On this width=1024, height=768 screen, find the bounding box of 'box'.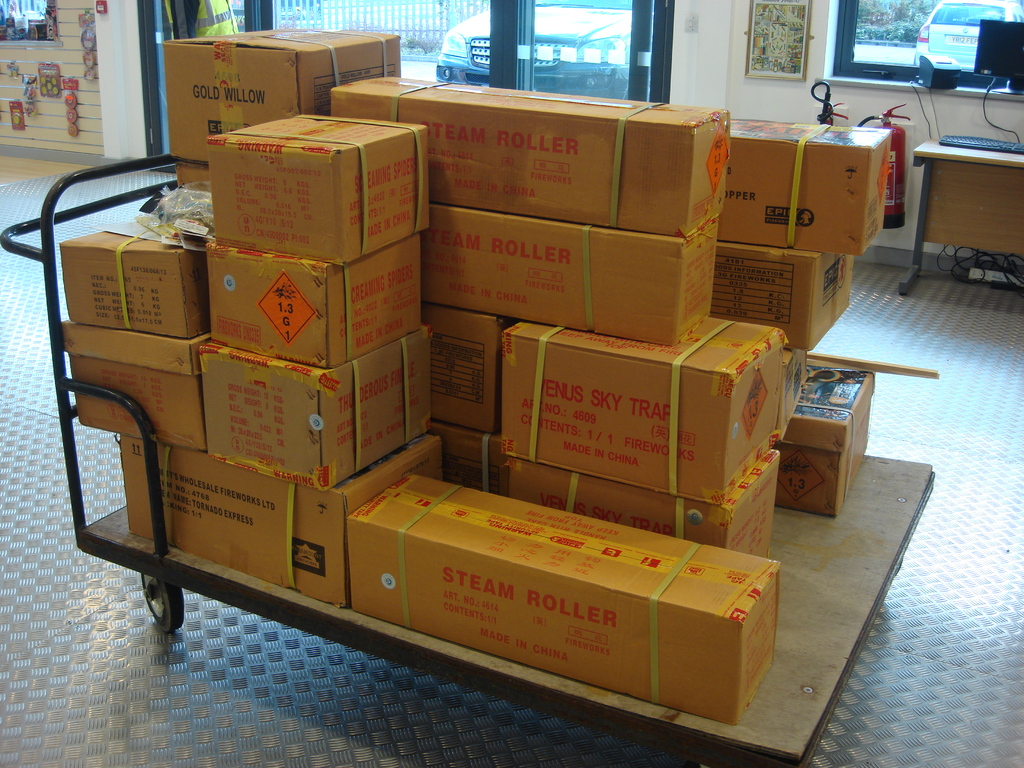
Bounding box: BBox(206, 118, 427, 261).
